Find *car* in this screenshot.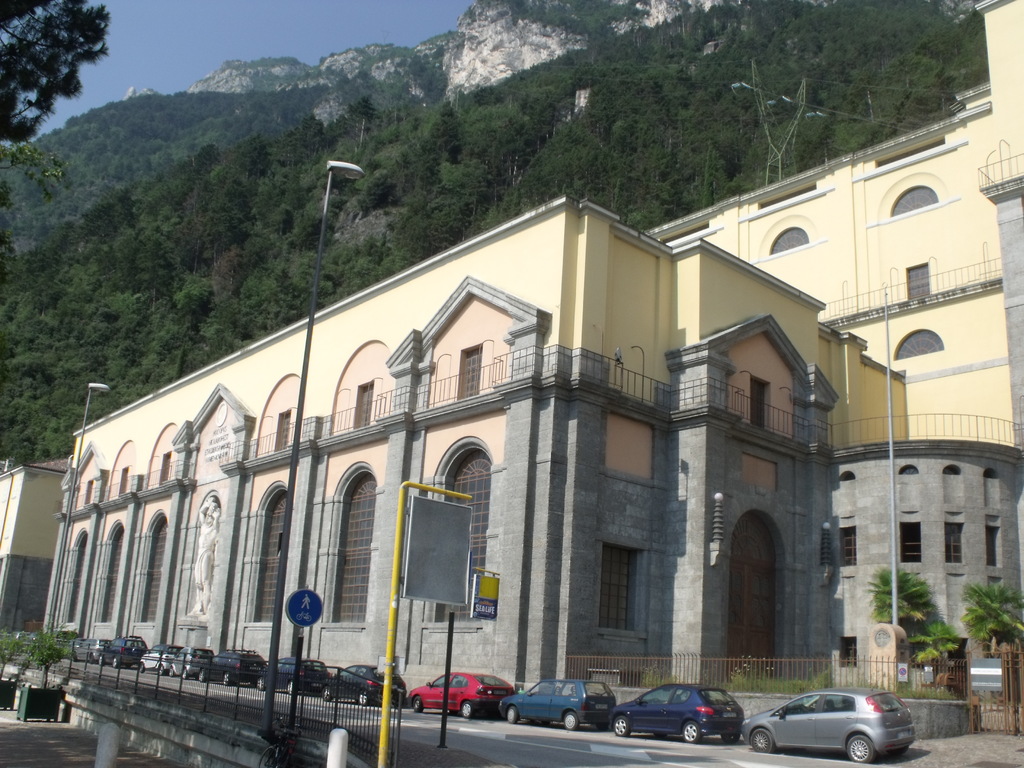
The bounding box for *car* is left=500, top=680, right=619, bottom=732.
